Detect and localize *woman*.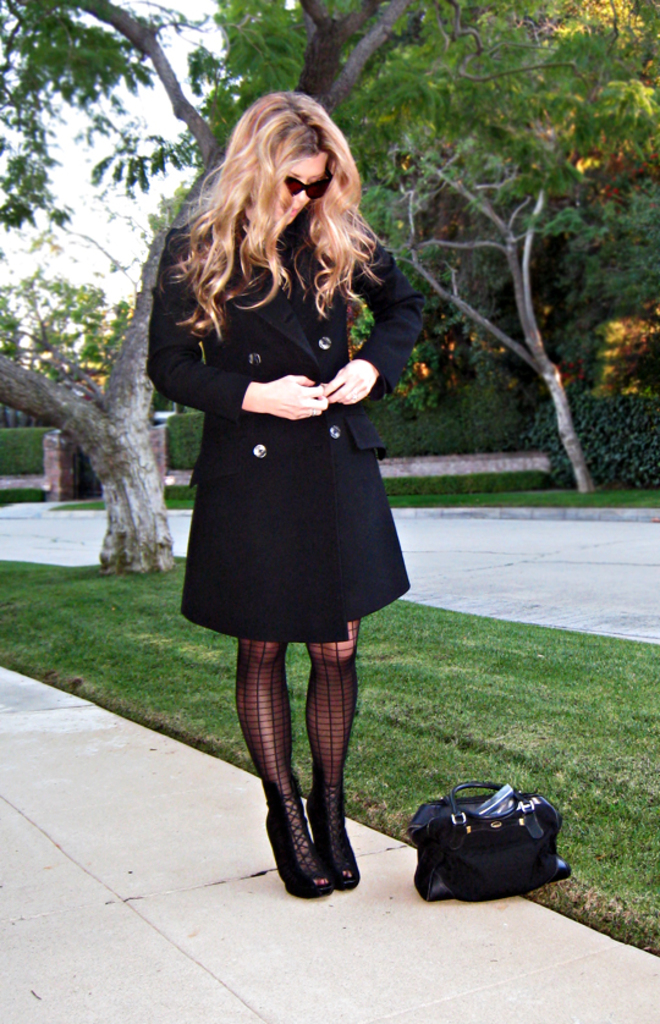
Localized at <region>147, 103, 434, 849</region>.
